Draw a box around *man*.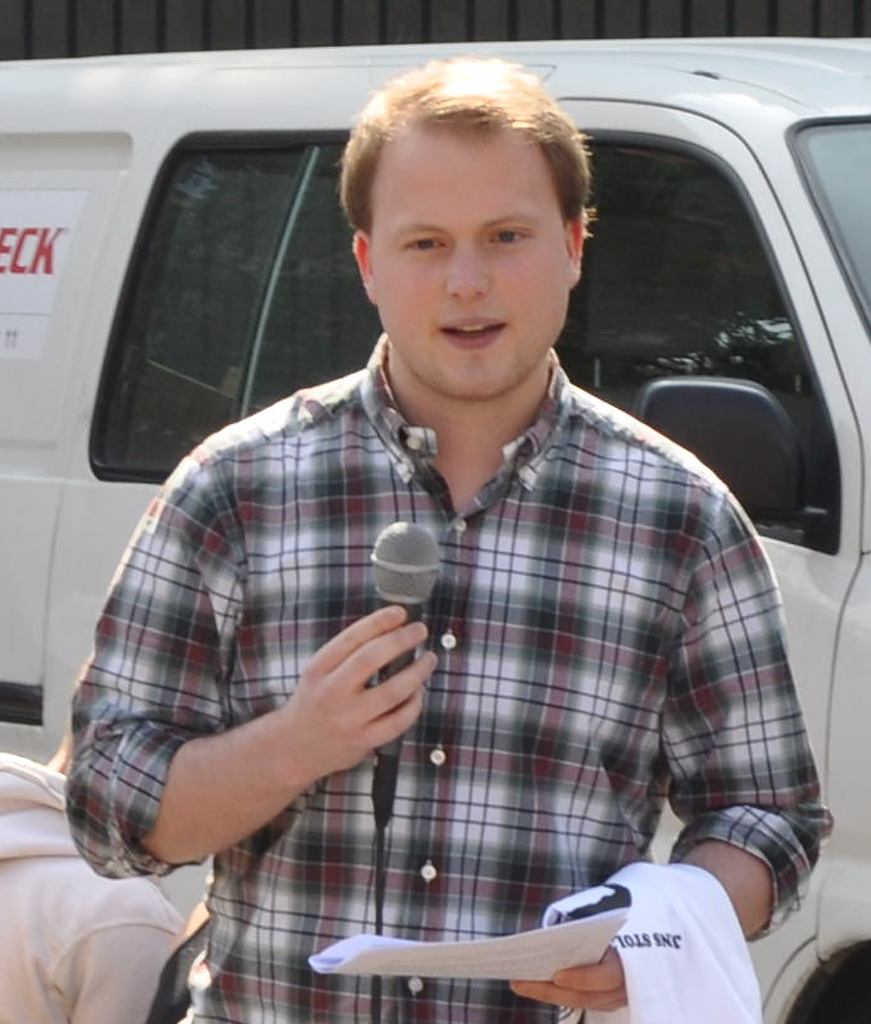
crop(94, 43, 814, 980).
